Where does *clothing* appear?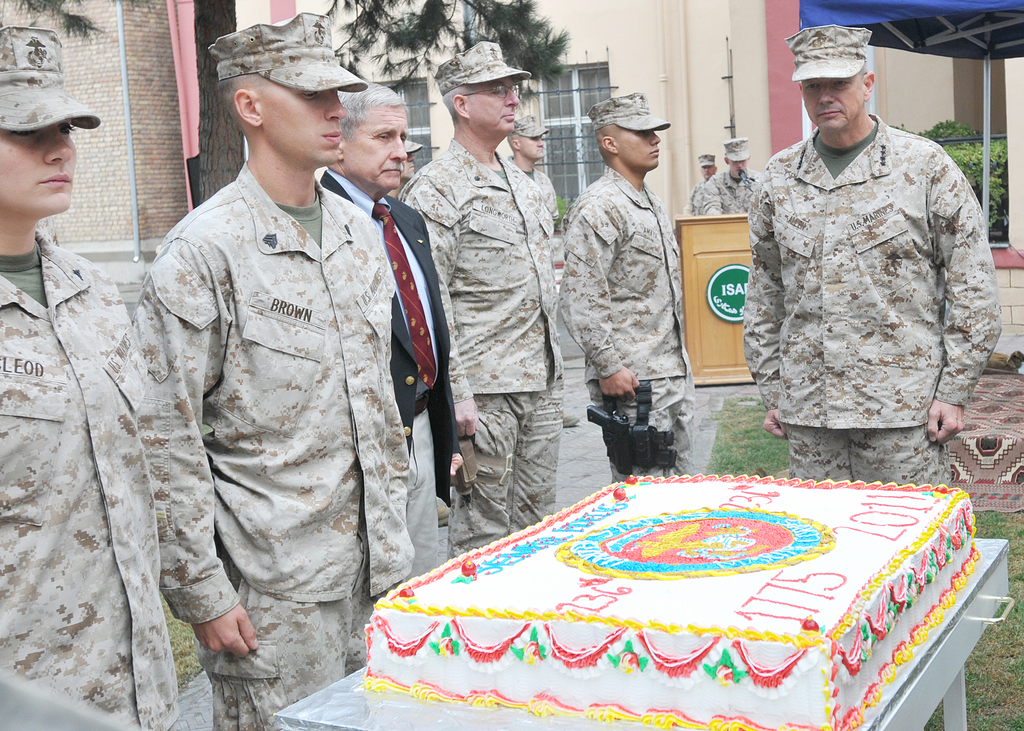
Appears at l=397, t=138, r=561, b=553.
